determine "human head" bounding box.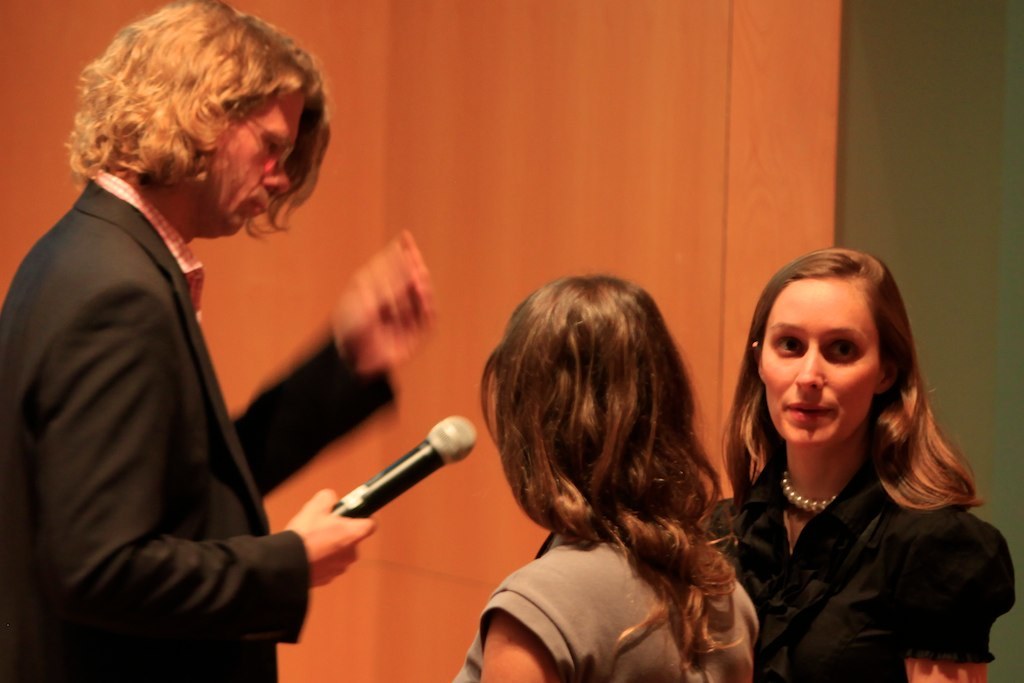
Determined: region(65, 0, 328, 238).
